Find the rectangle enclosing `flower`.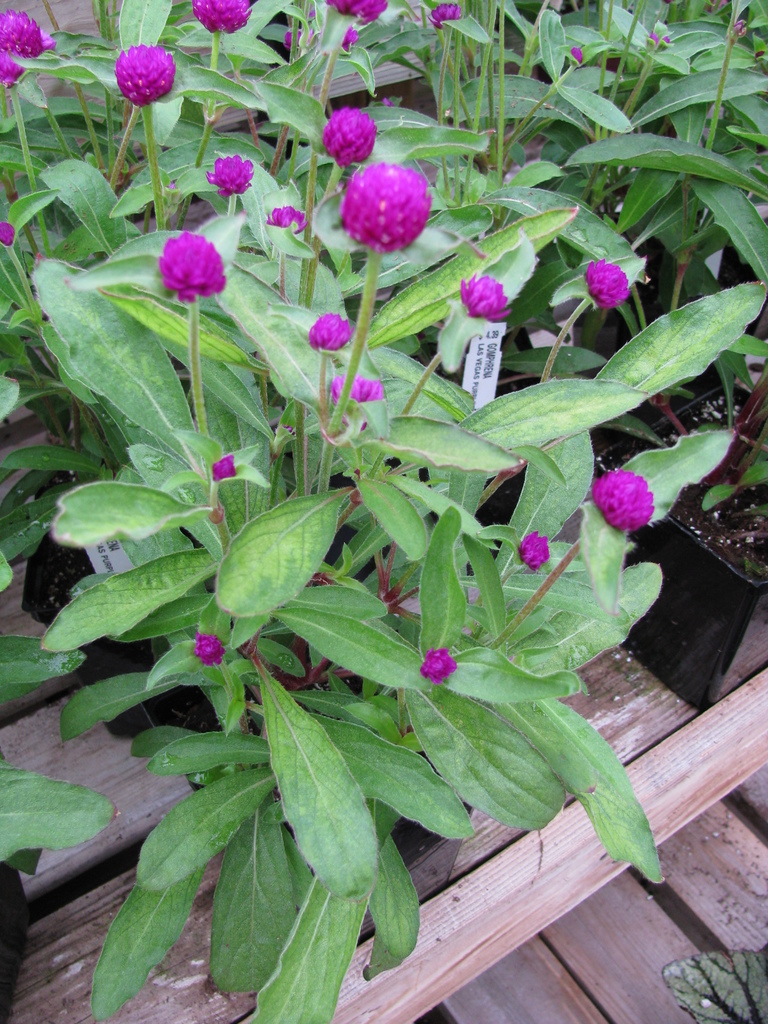
417/646/458/681.
